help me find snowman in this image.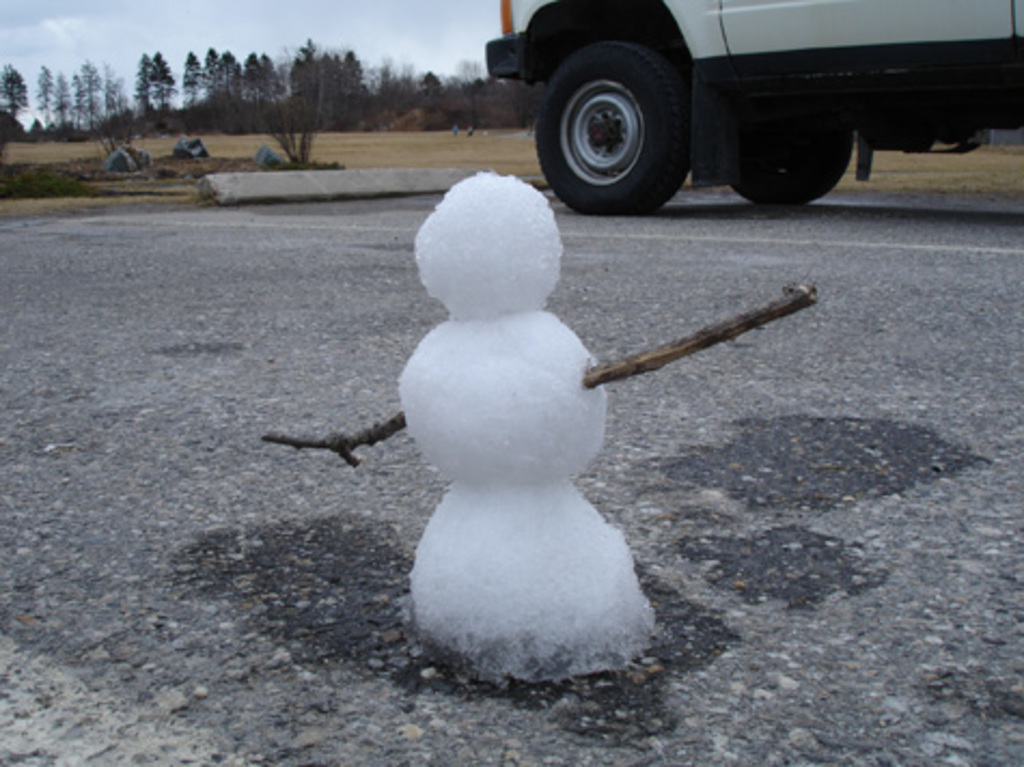
Found it: x1=259 y1=166 x2=821 y2=685.
